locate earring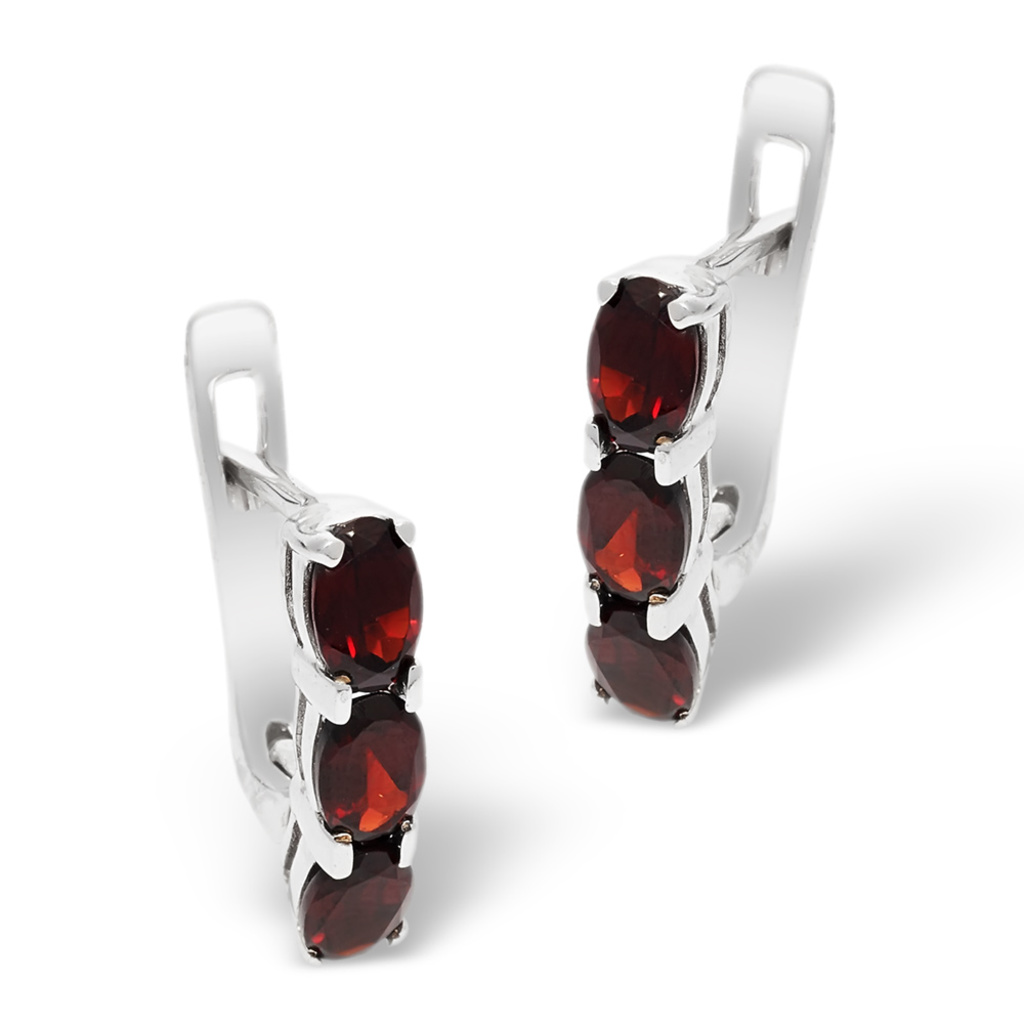
detection(577, 65, 842, 731)
